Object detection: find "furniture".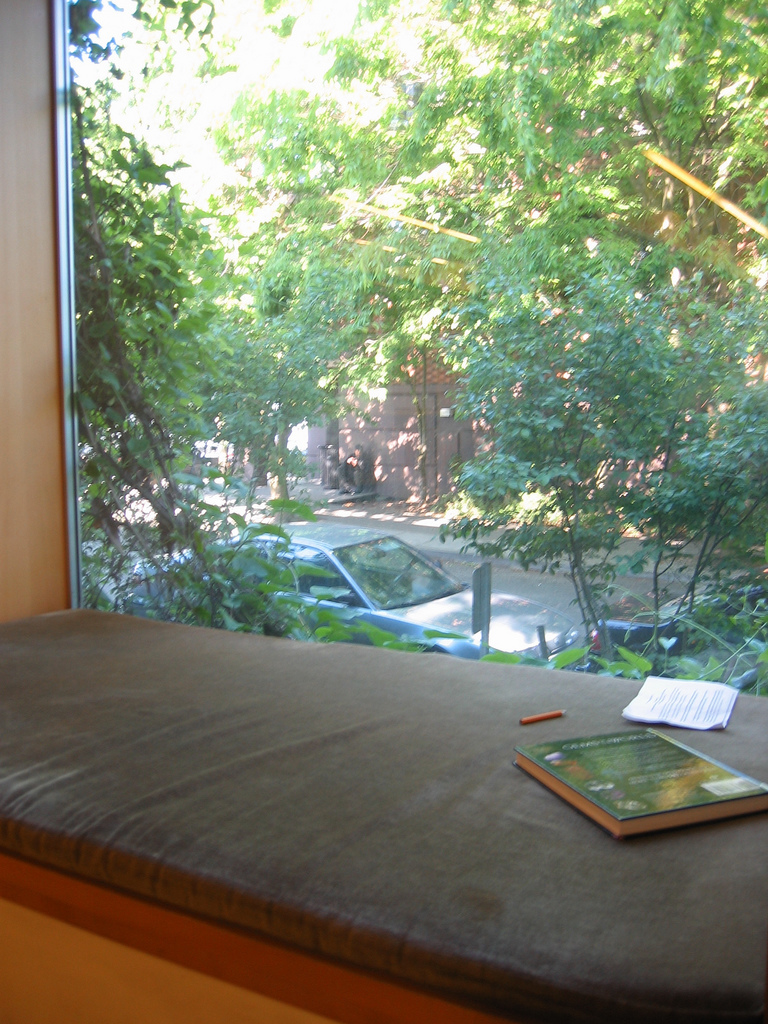
[x1=0, y1=598, x2=767, y2=1023].
